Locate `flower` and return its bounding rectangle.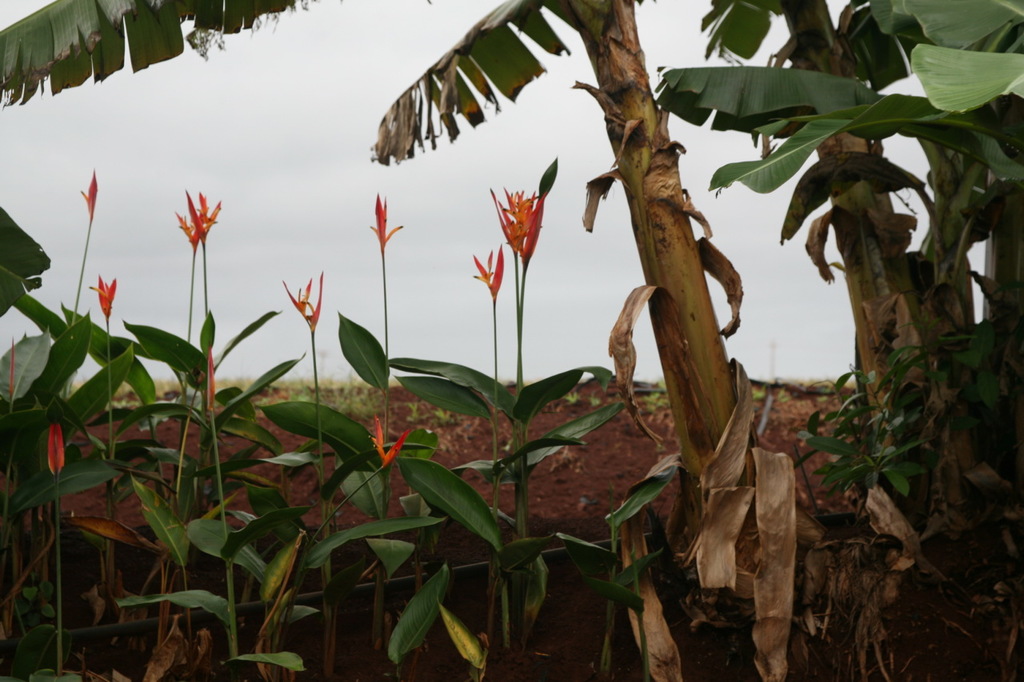
rect(79, 168, 102, 217).
